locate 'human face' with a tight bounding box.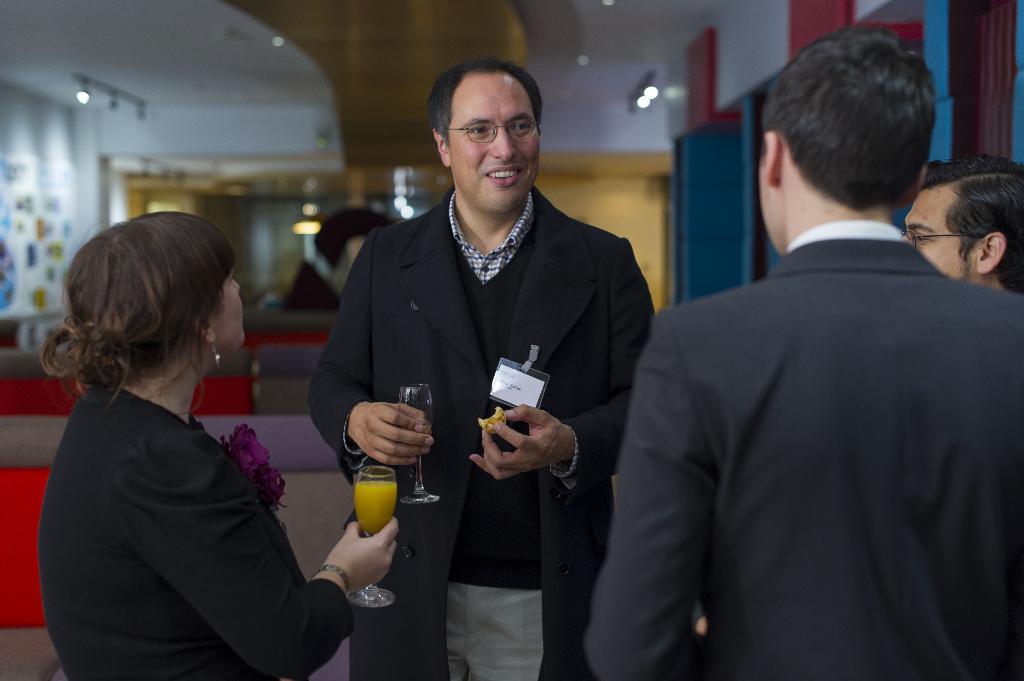
[x1=208, y1=267, x2=246, y2=359].
